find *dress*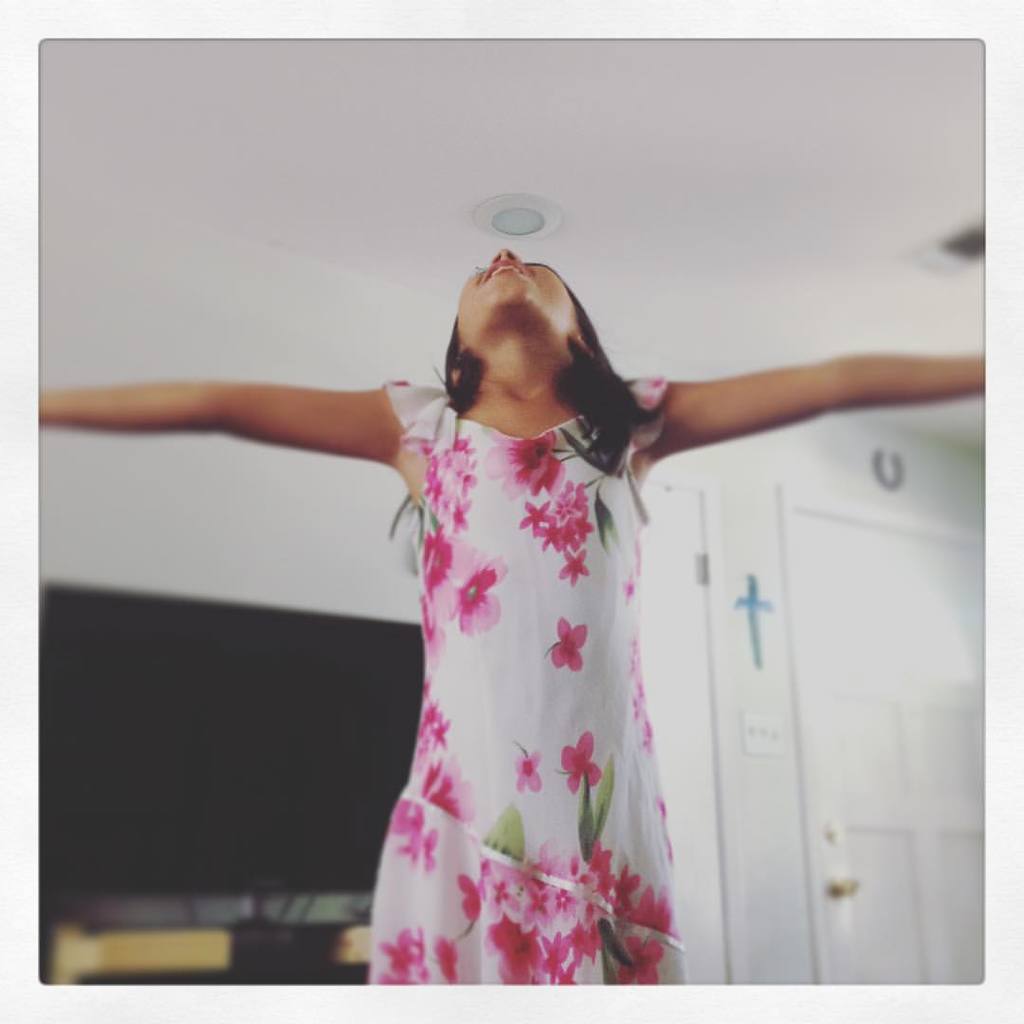
detection(301, 327, 836, 901)
